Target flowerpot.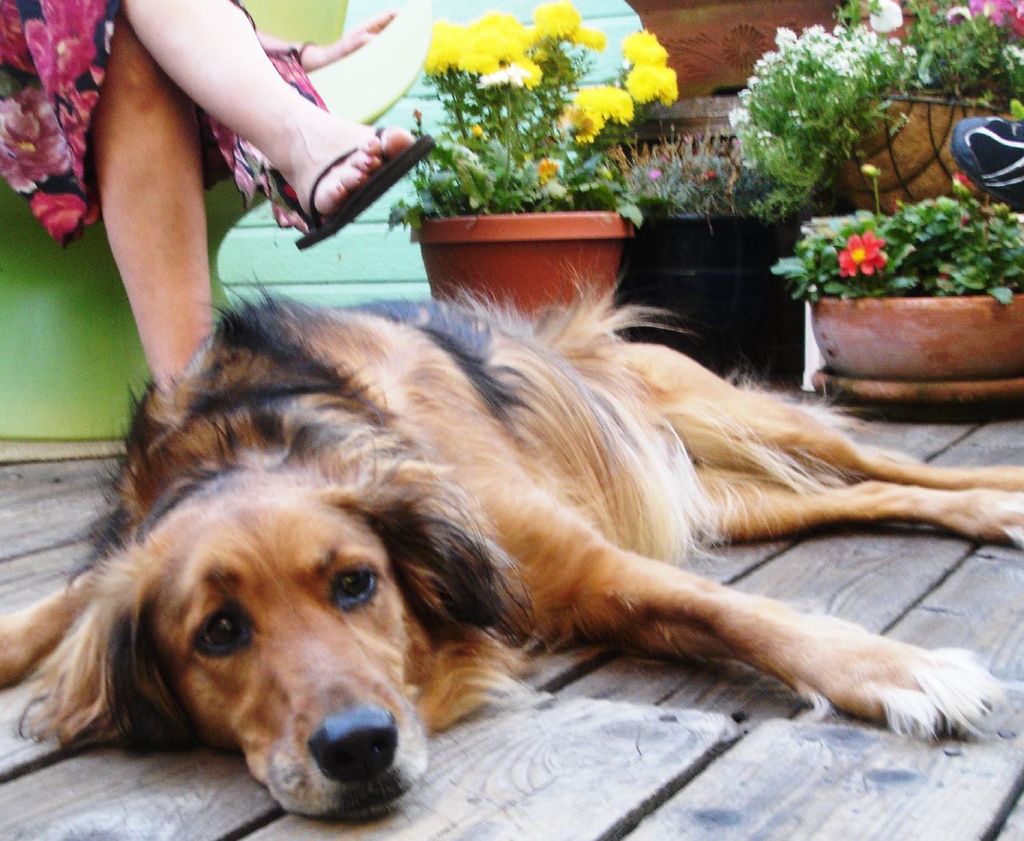
Target region: [x1=614, y1=216, x2=767, y2=390].
